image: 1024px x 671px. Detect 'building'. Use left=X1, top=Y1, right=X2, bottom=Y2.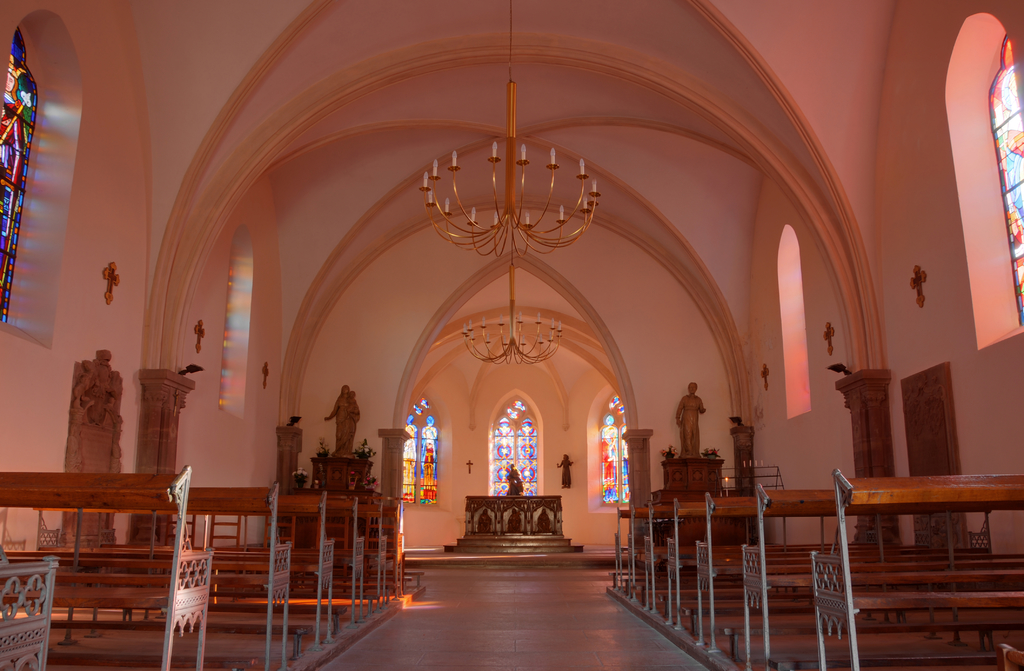
left=0, top=0, right=1023, bottom=670.
